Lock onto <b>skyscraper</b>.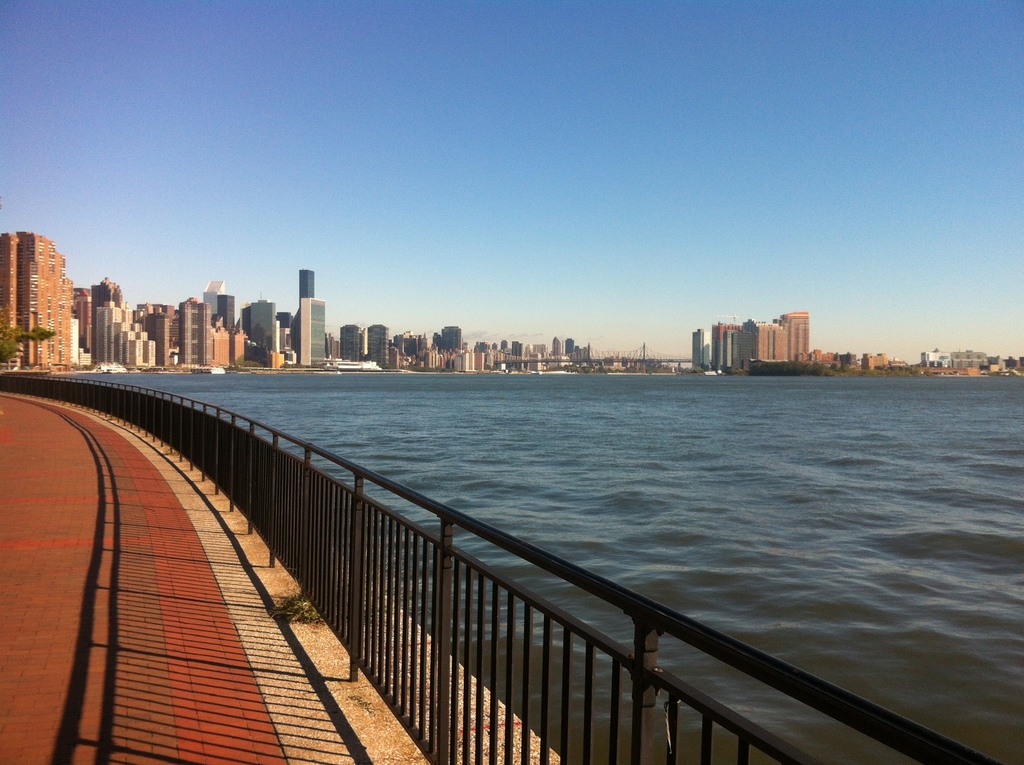
Locked: [5, 227, 71, 372].
